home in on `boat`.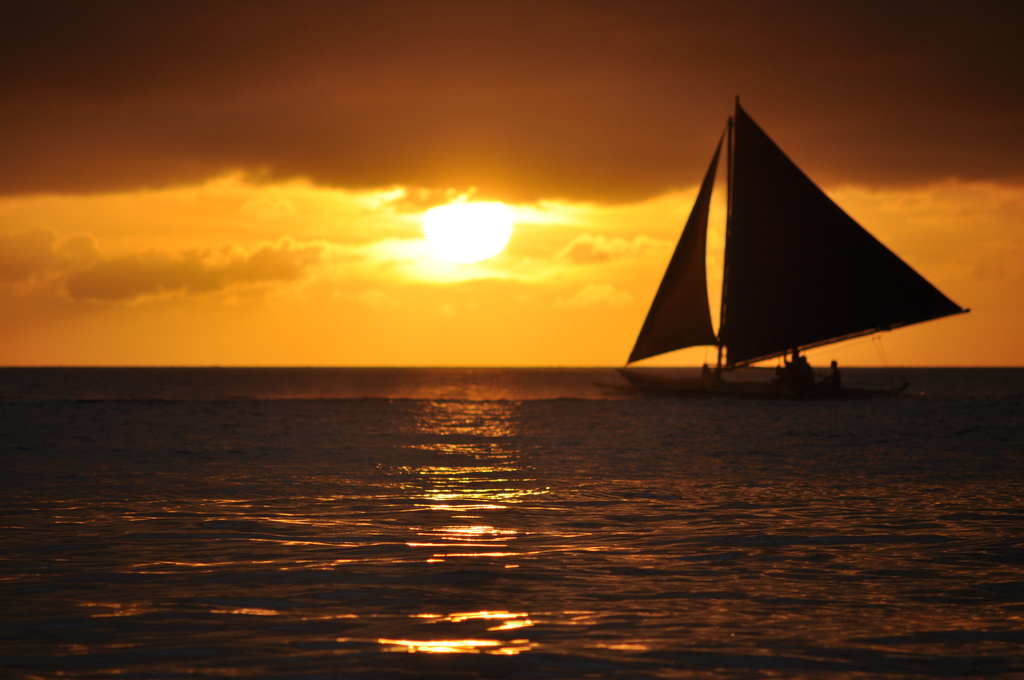
Homed in at x1=617 y1=90 x2=962 y2=400.
